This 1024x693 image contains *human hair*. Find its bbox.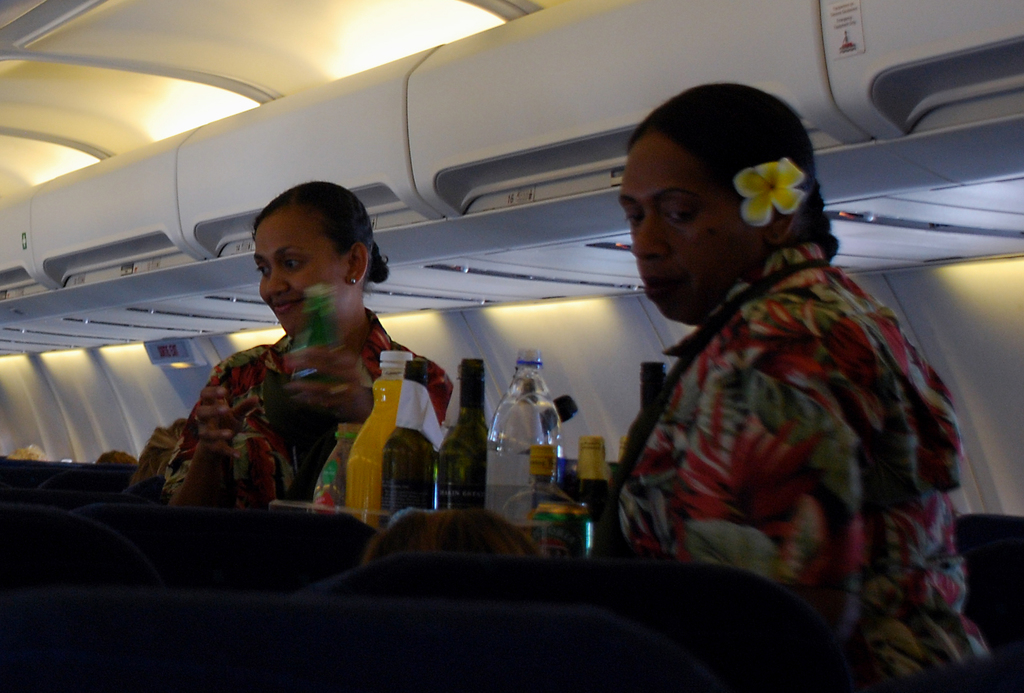
x1=628 y1=90 x2=826 y2=257.
